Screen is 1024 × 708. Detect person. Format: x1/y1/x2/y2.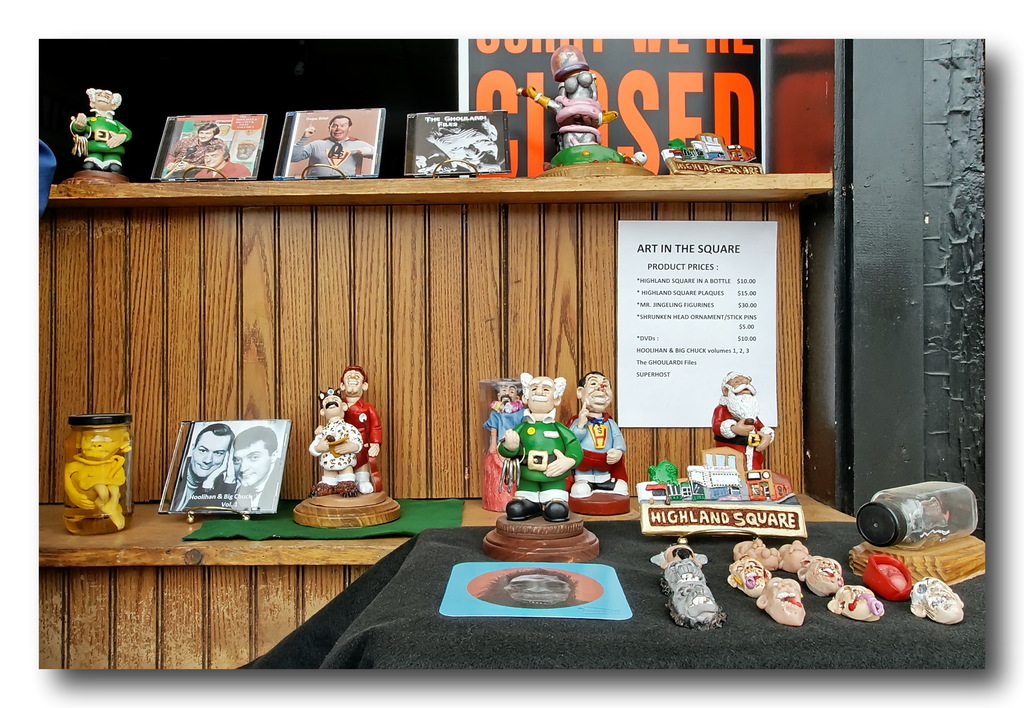
182/124/220/173.
